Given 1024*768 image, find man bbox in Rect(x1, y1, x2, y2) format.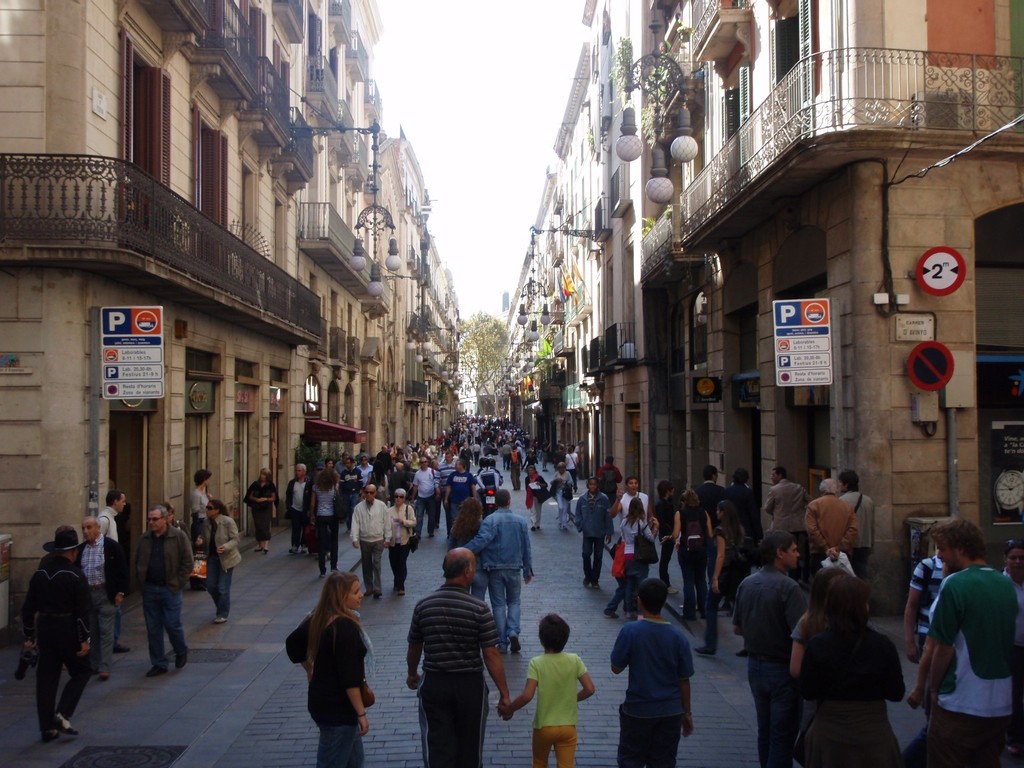
Rect(433, 449, 456, 498).
